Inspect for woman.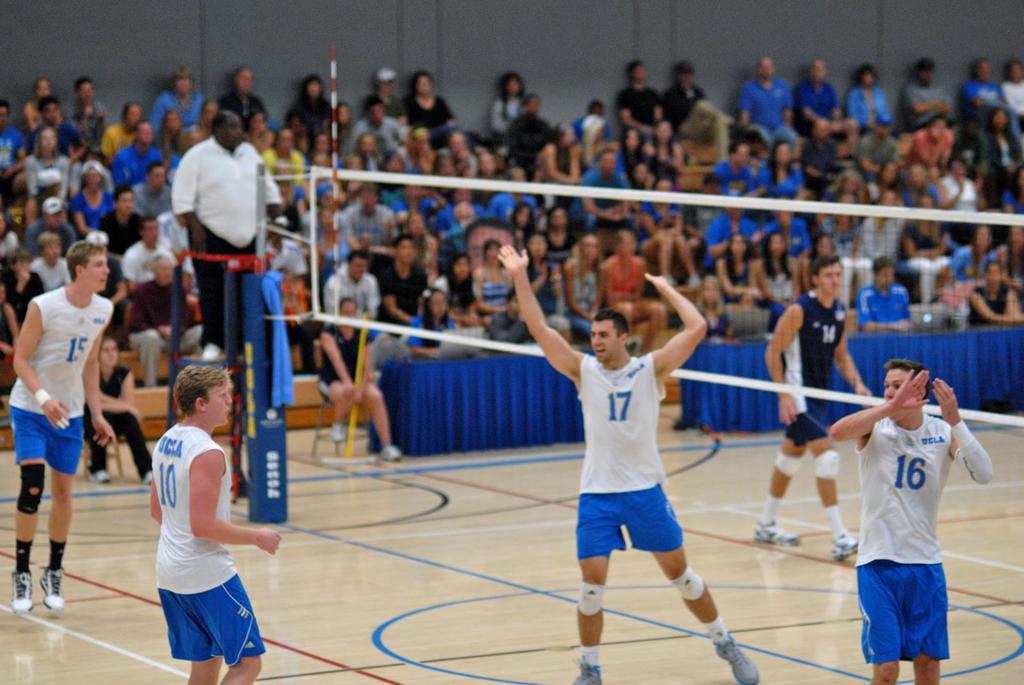
Inspection: 68, 166, 117, 240.
